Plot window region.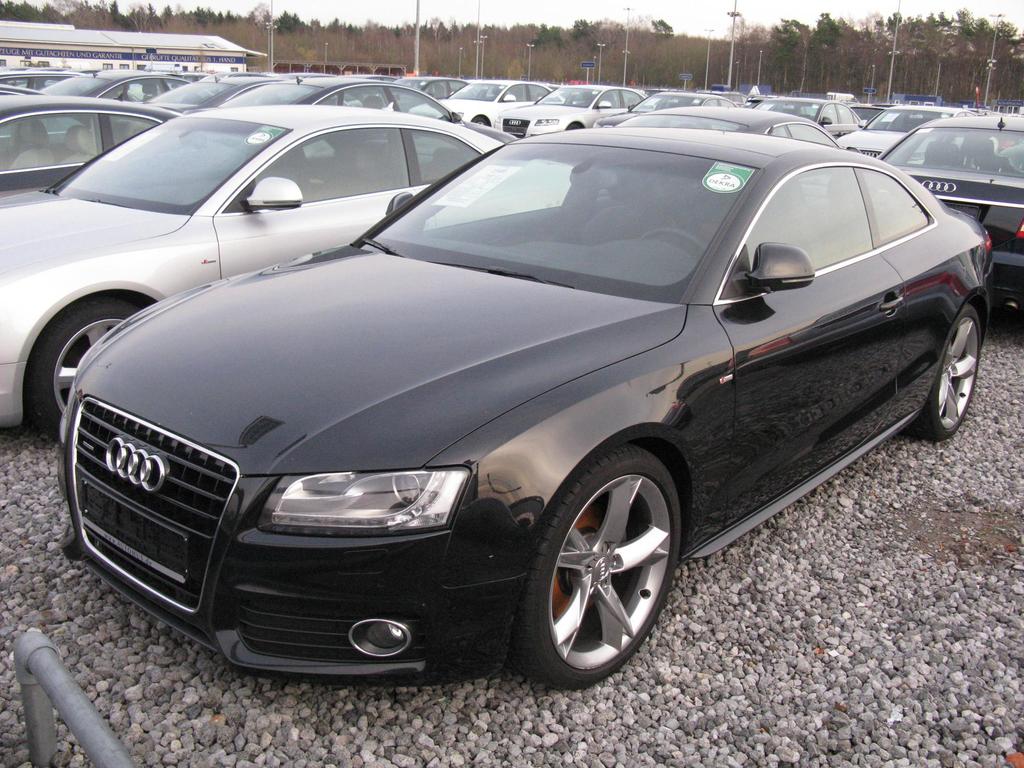
Plotted at 865, 166, 931, 238.
